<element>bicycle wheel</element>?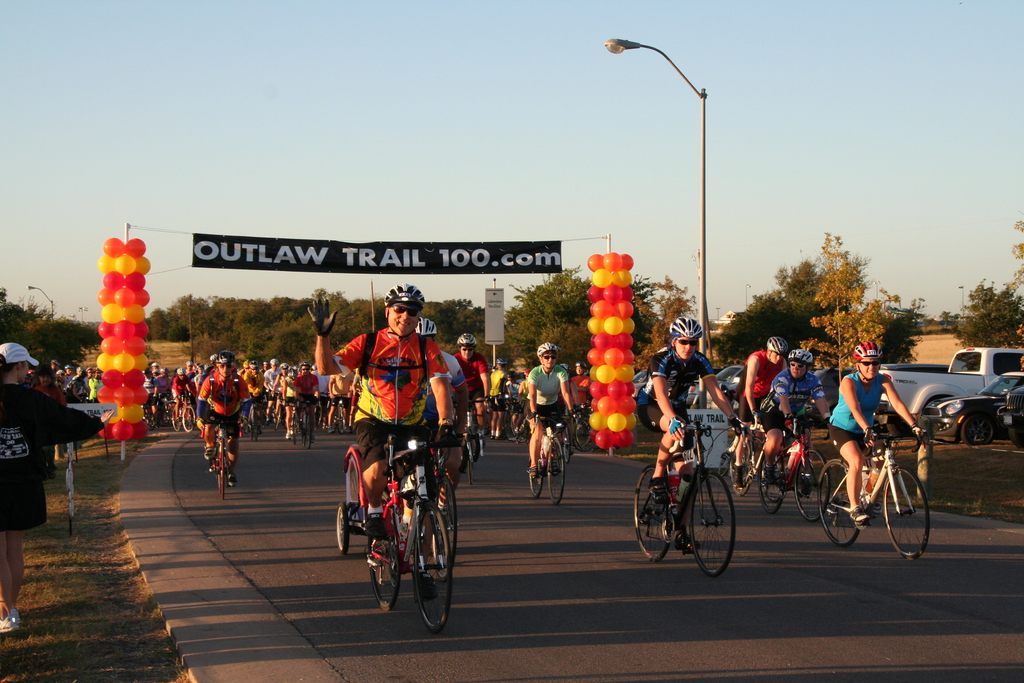
169:408:180:436
